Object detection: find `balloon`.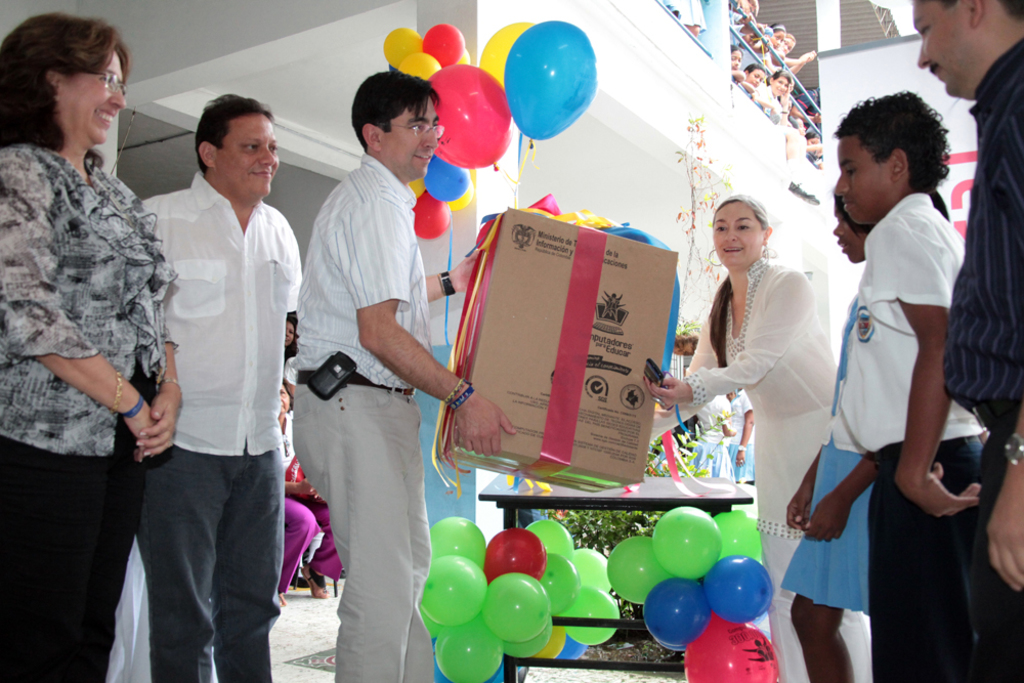
bbox=(426, 155, 466, 202).
